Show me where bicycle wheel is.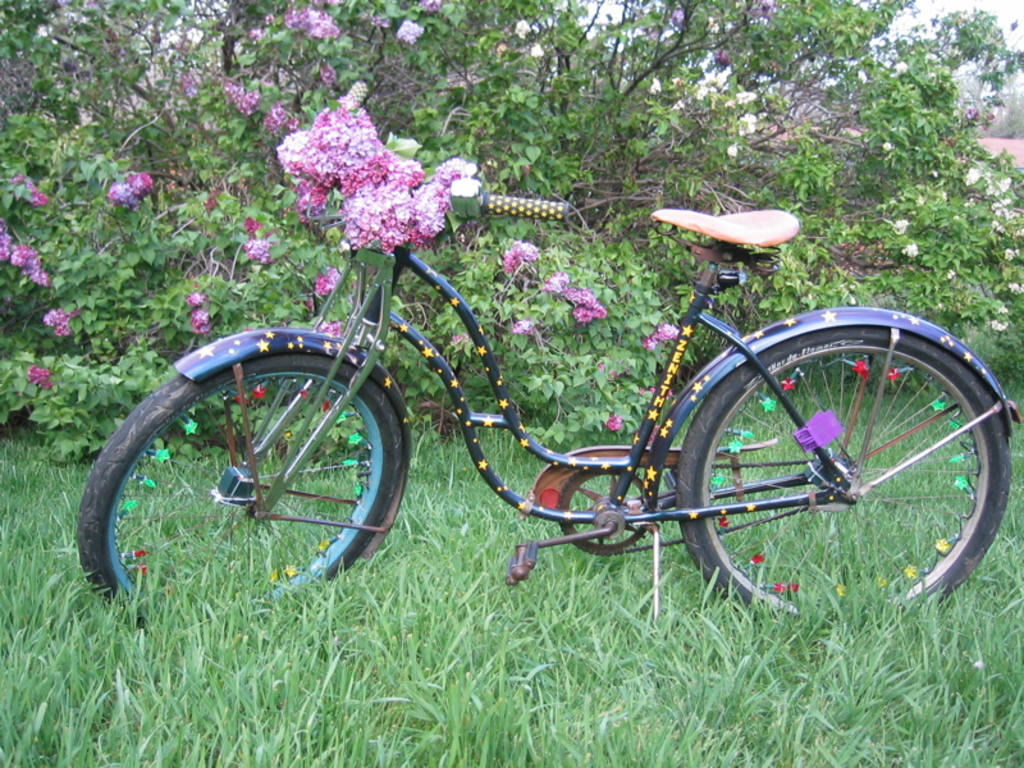
bicycle wheel is at x1=675 y1=321 x2=1012 y2=627.
